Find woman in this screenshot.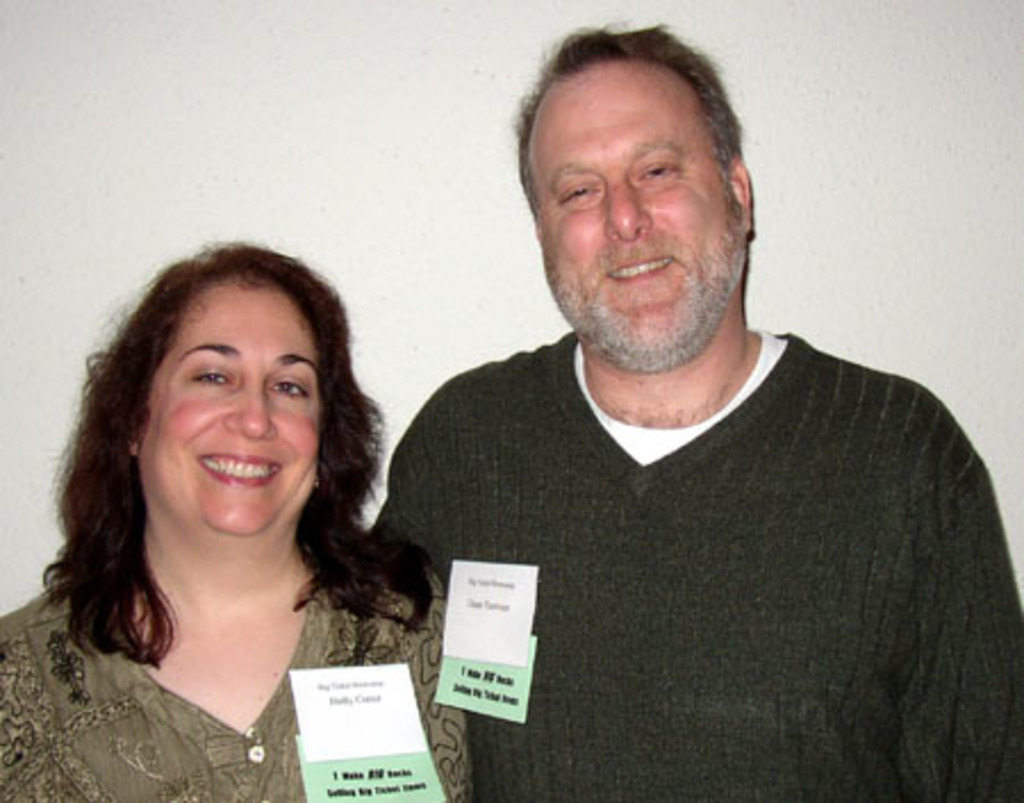
The bounding box for woman is bbox=(0, 237, 476, 801).
